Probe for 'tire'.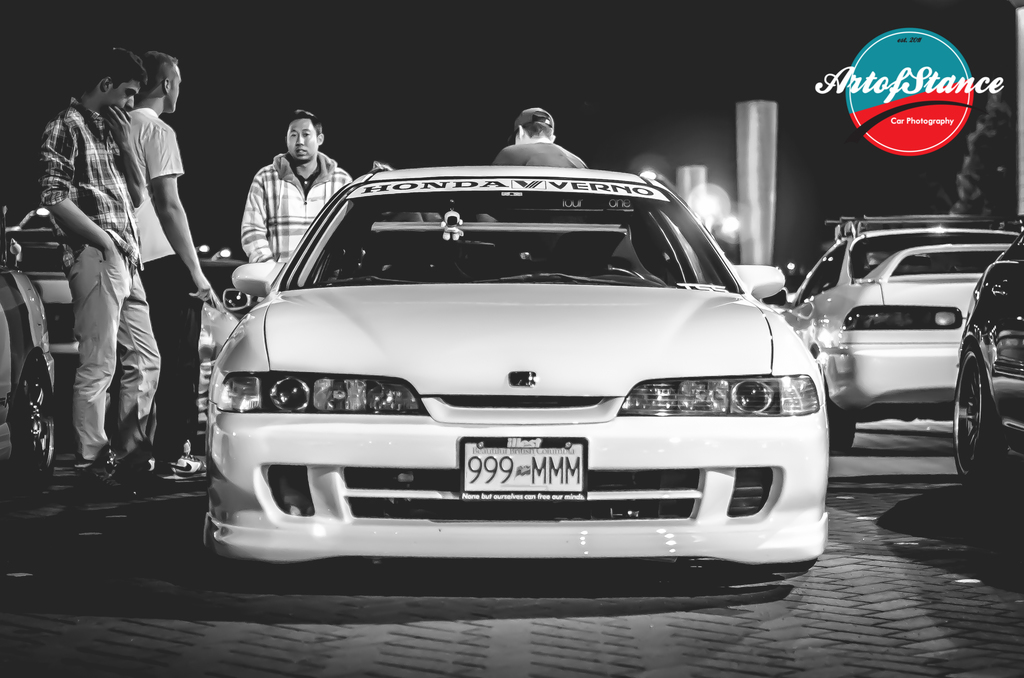
Probe result: 15,373,60,492.
